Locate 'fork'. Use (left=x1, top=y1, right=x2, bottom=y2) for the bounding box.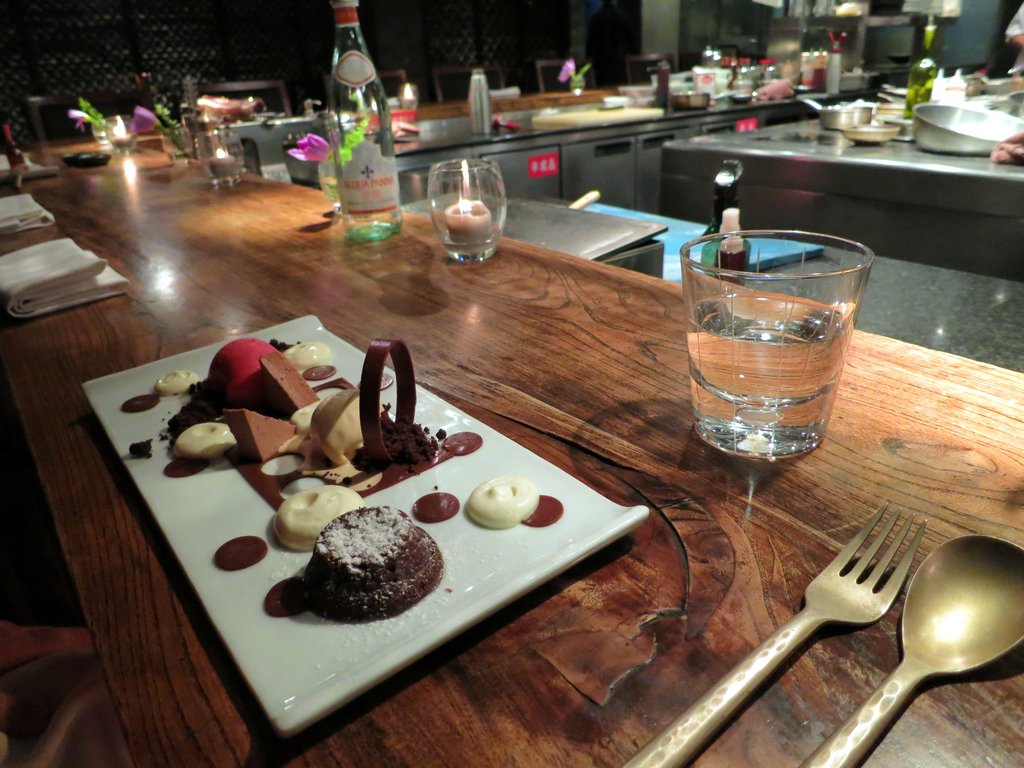
(left=615, top=497, right=927, bottom=767).
